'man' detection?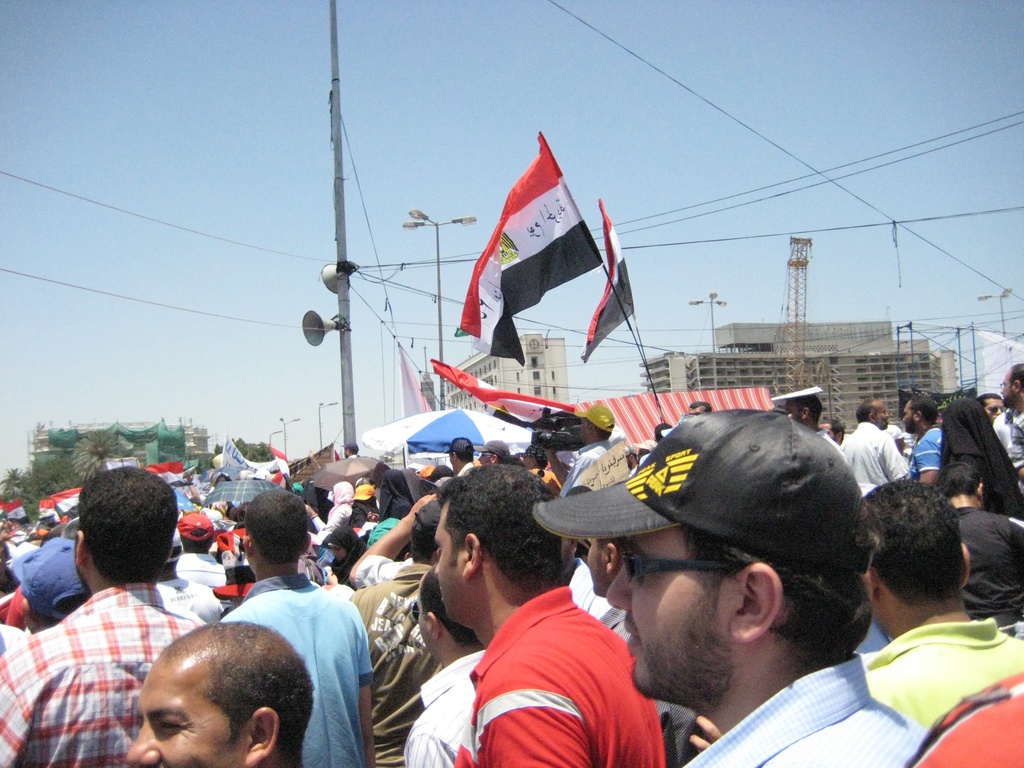
x1=411 y1=464 x2=748 y2=758
